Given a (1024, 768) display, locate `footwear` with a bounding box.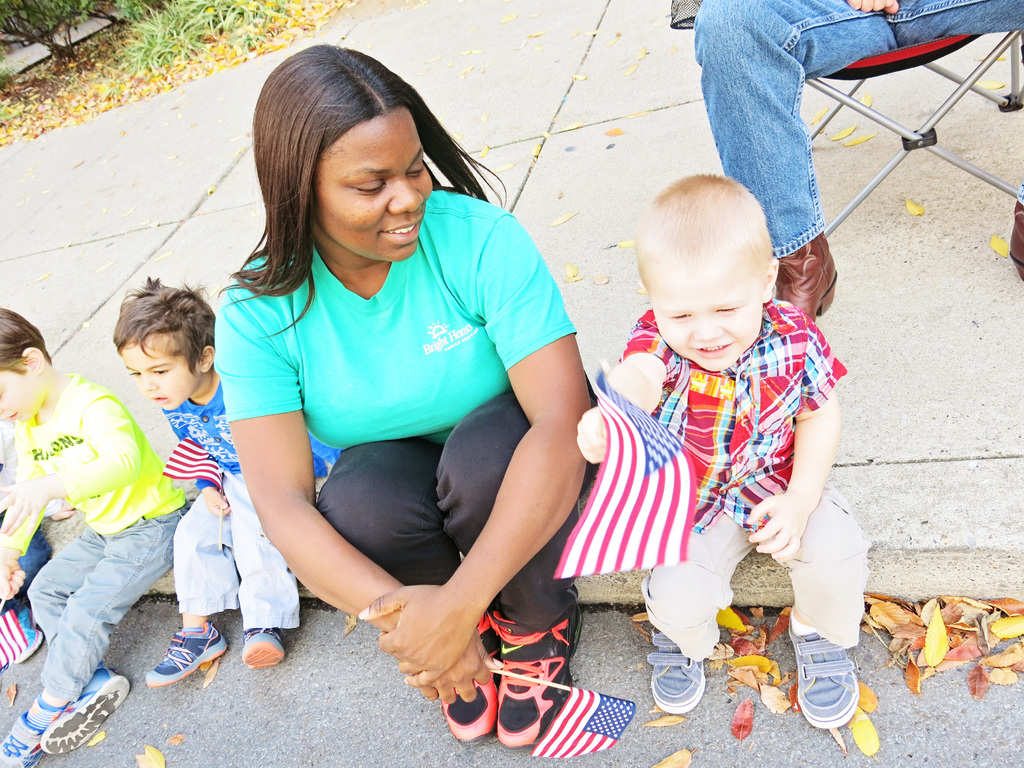
Located: Rect(496, 600, 596, 756).
